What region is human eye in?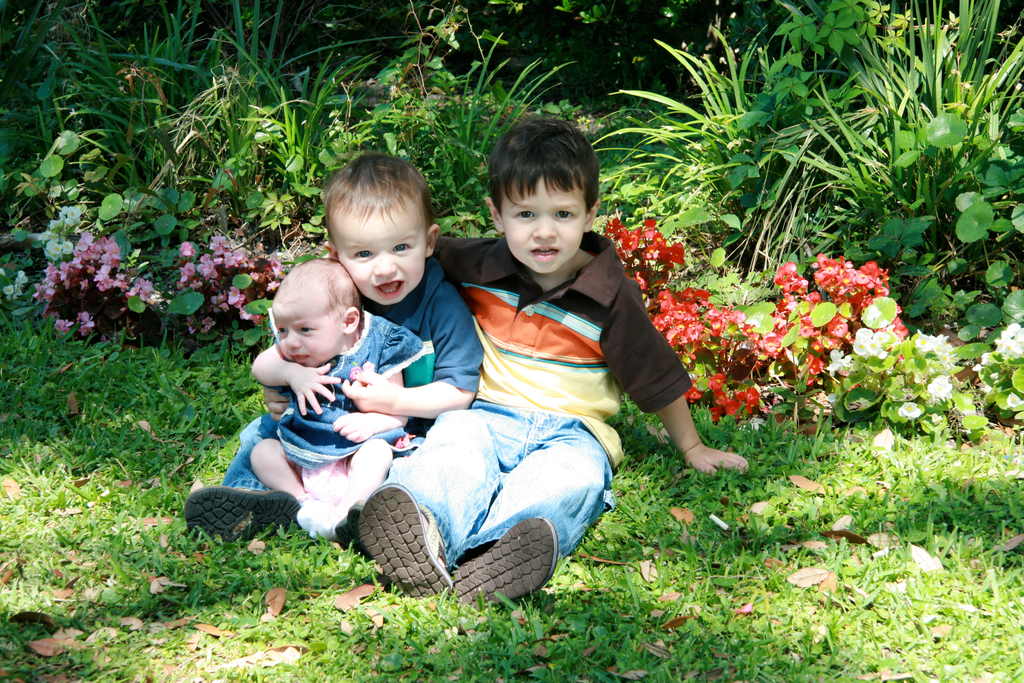
<region>554, 202, 580, 220</region>.
